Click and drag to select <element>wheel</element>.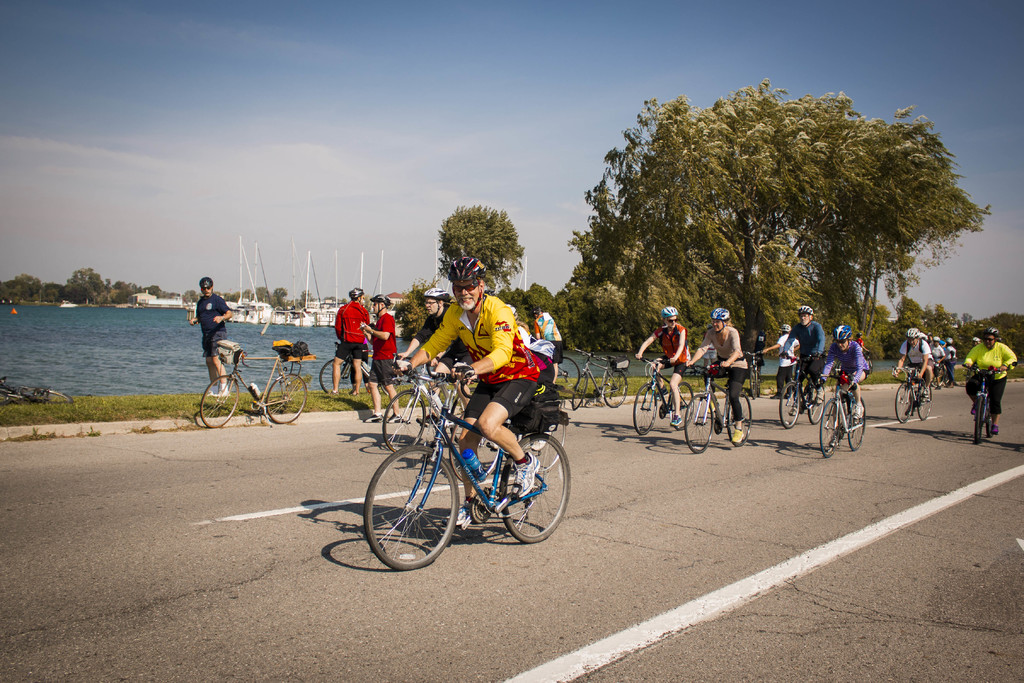
Selection: [685, 393, 712, 454].
